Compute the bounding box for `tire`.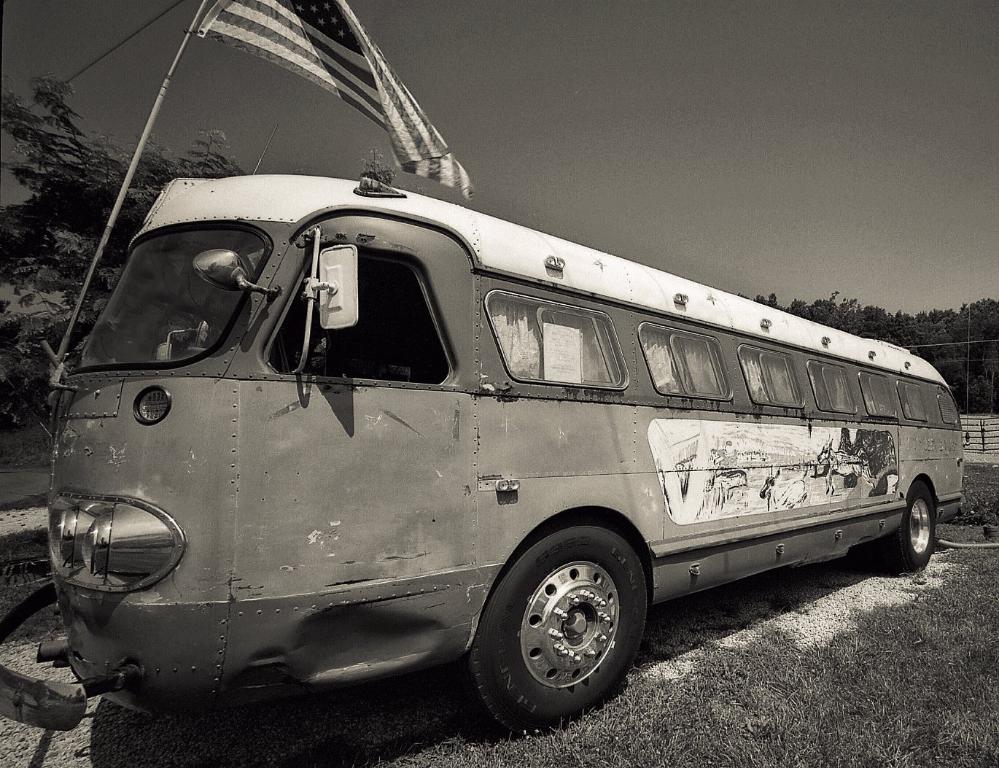
<bbox>898, 486, 936, 570</bbox>.
